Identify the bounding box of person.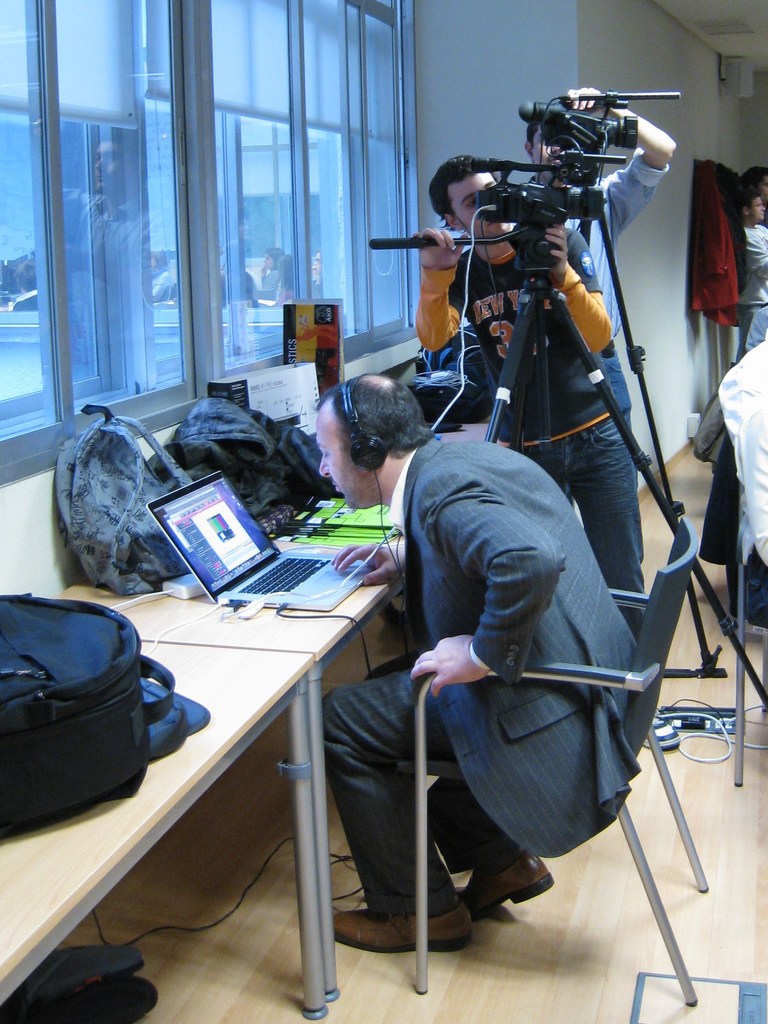
region(740, 162, 767, 199).
